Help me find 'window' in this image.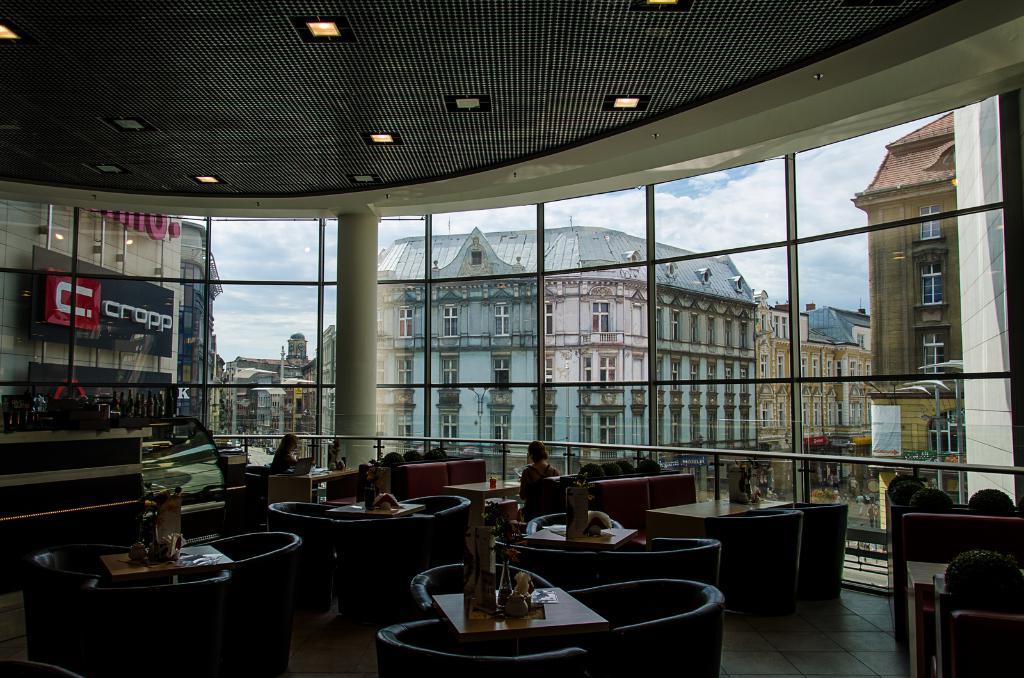
Found it: <region>683, 356, 701, 389</region>.
